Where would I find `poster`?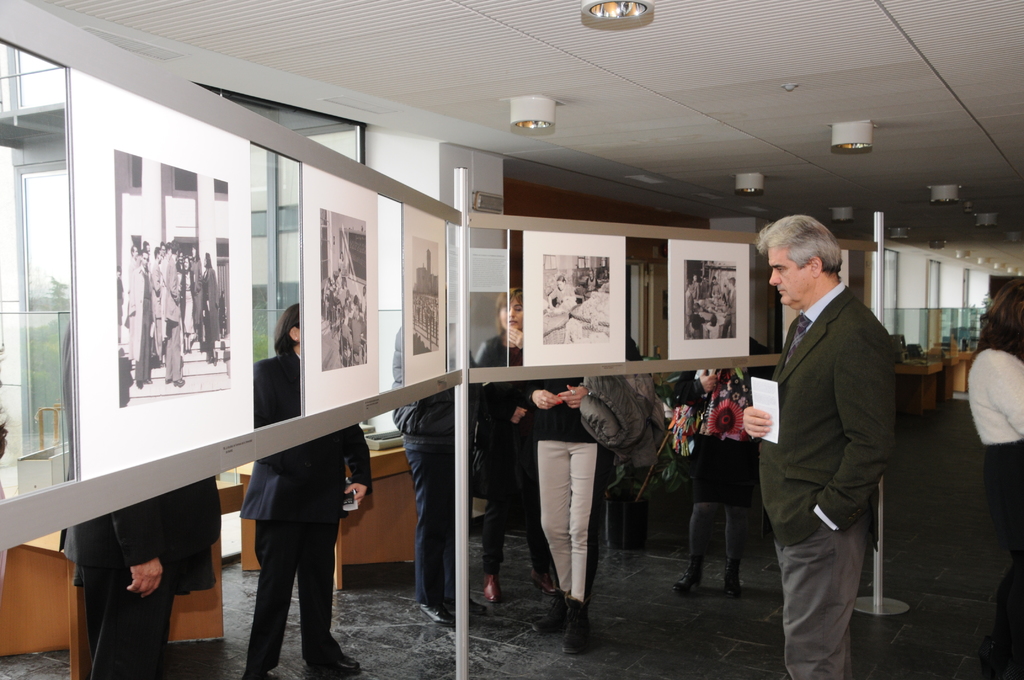
At bbox=(103, 144, 237, 413).
